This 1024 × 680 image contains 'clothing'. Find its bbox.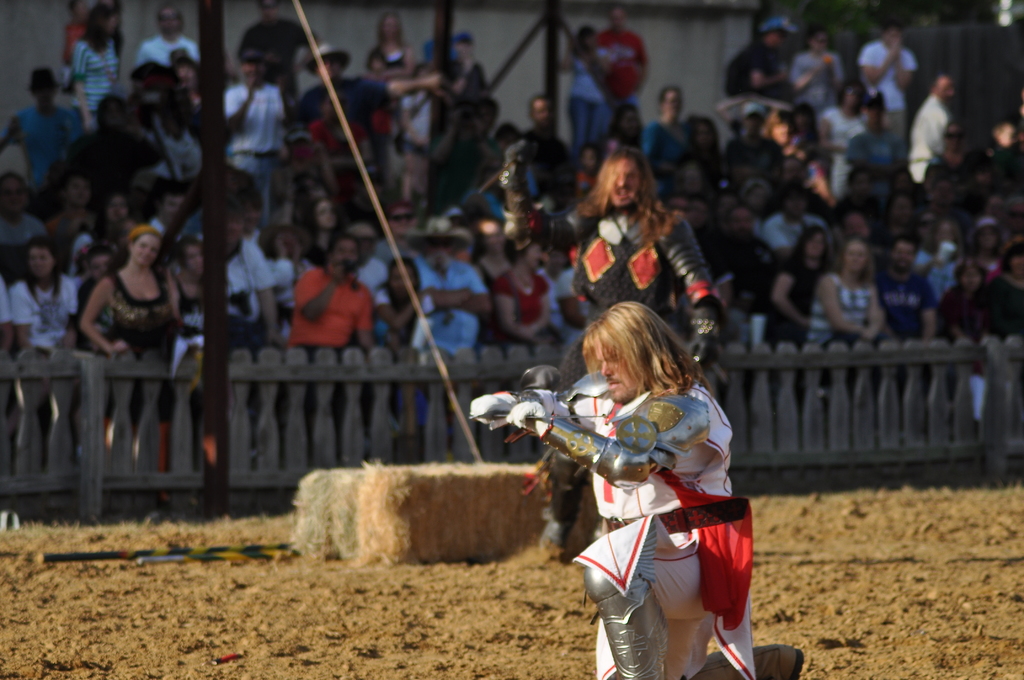
bbox=[107, 265, 184, 400].
